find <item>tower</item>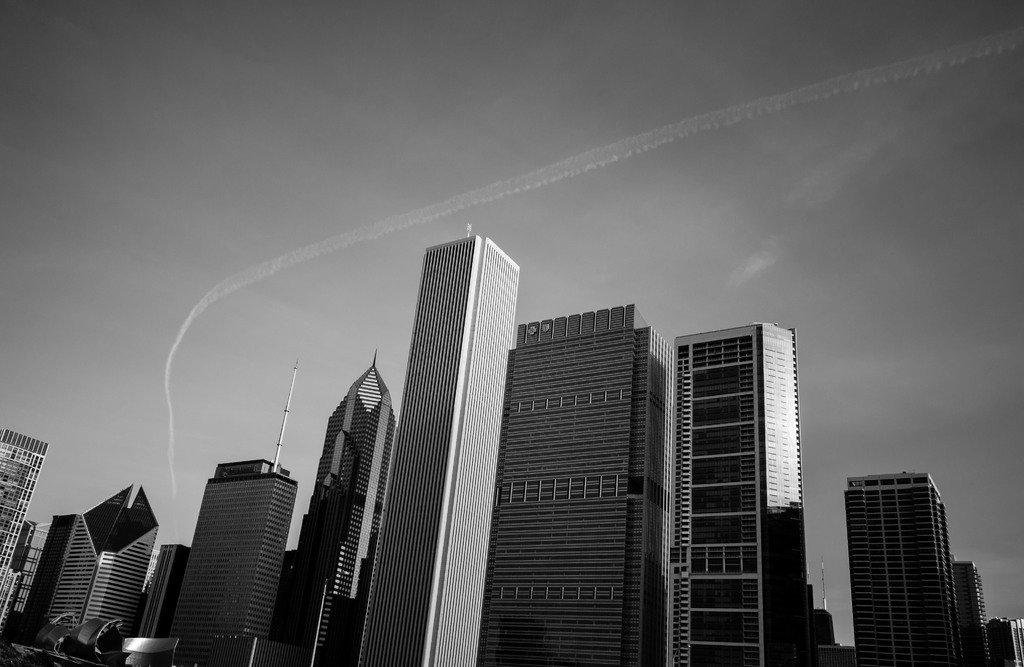
[left=835, top=447, right=988, bottom=650]
